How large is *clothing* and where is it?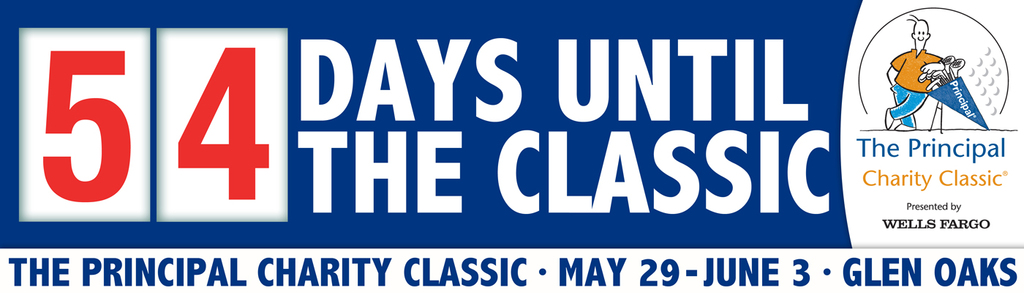
Bounding box: bbox=(886, 53, 949, 112).
